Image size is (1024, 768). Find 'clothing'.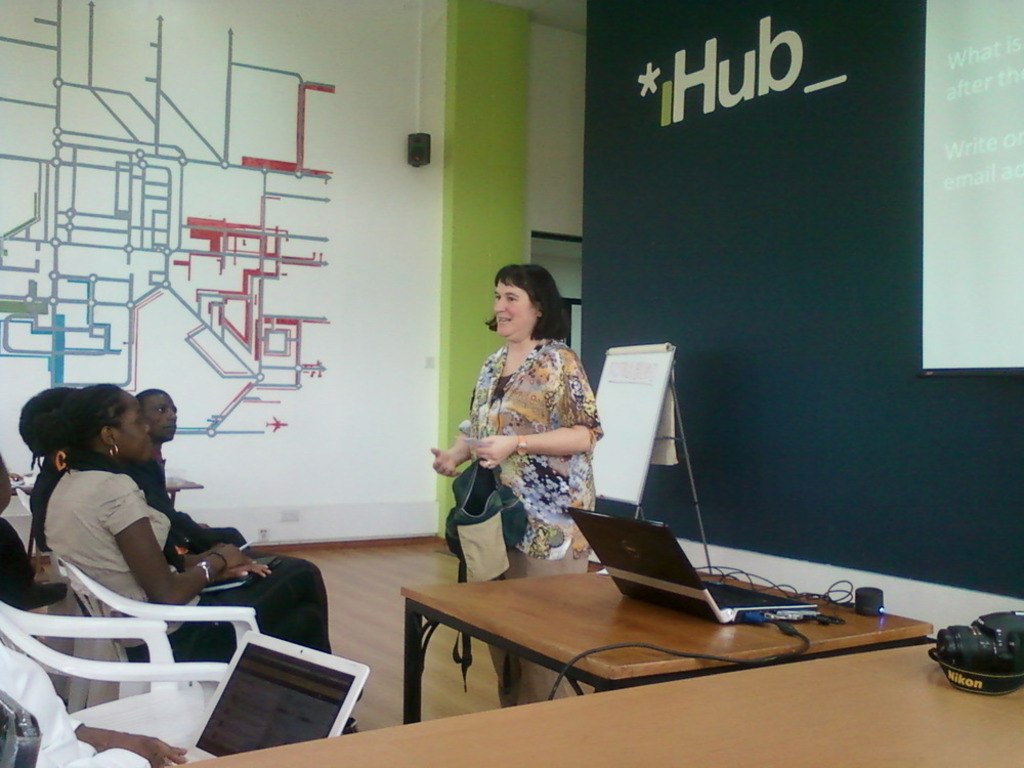
left=23, top=456, right=338, bottom=655.
